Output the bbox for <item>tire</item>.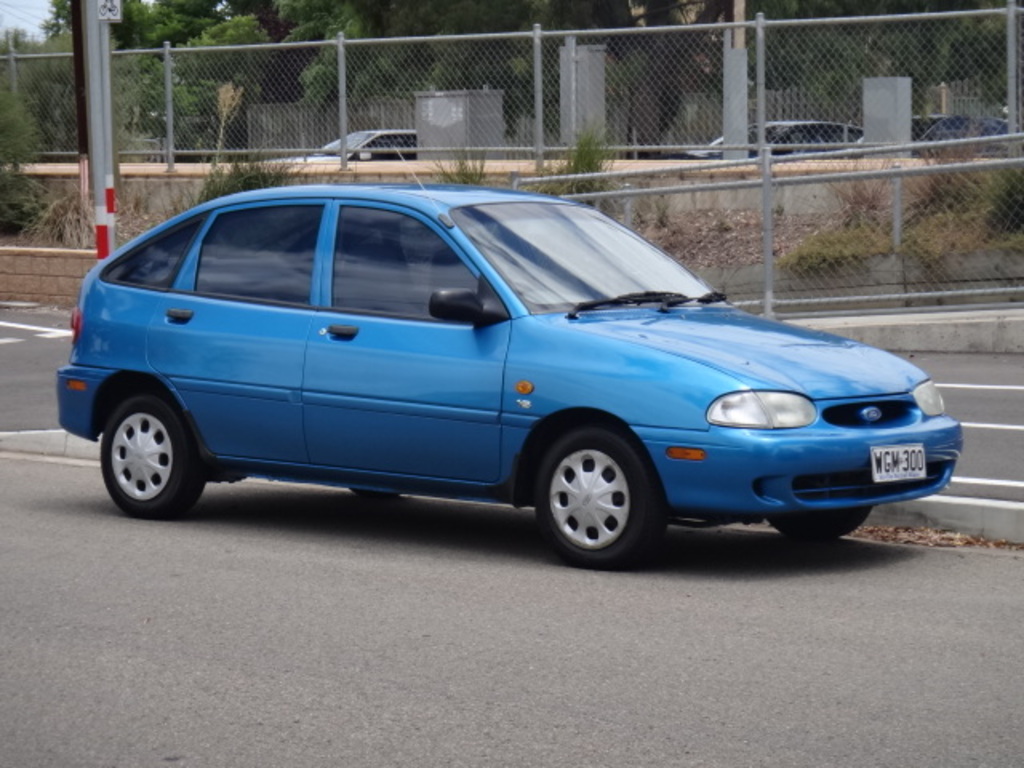
(left=96, top=392, right=213, bottom=517).
